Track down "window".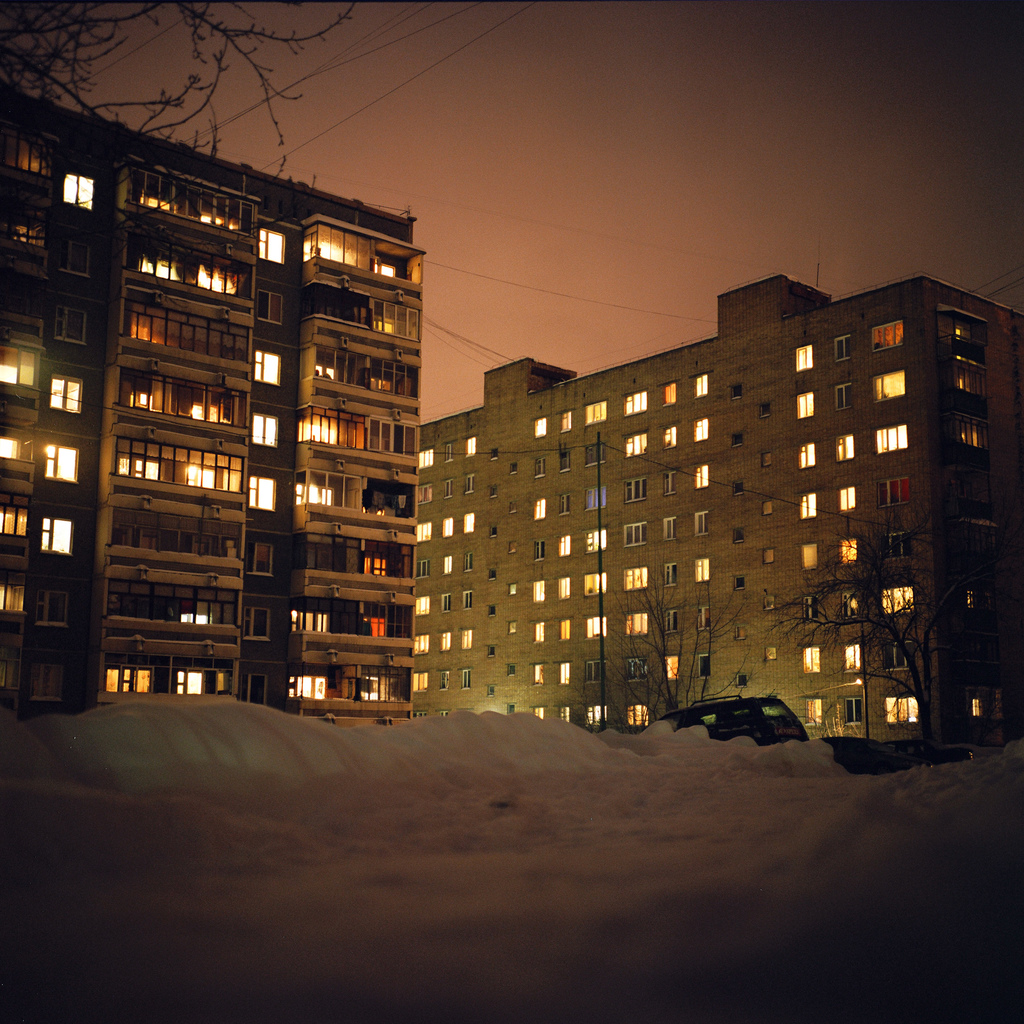
Tracked to (left=533, top=663, right=547, bottom=682).
